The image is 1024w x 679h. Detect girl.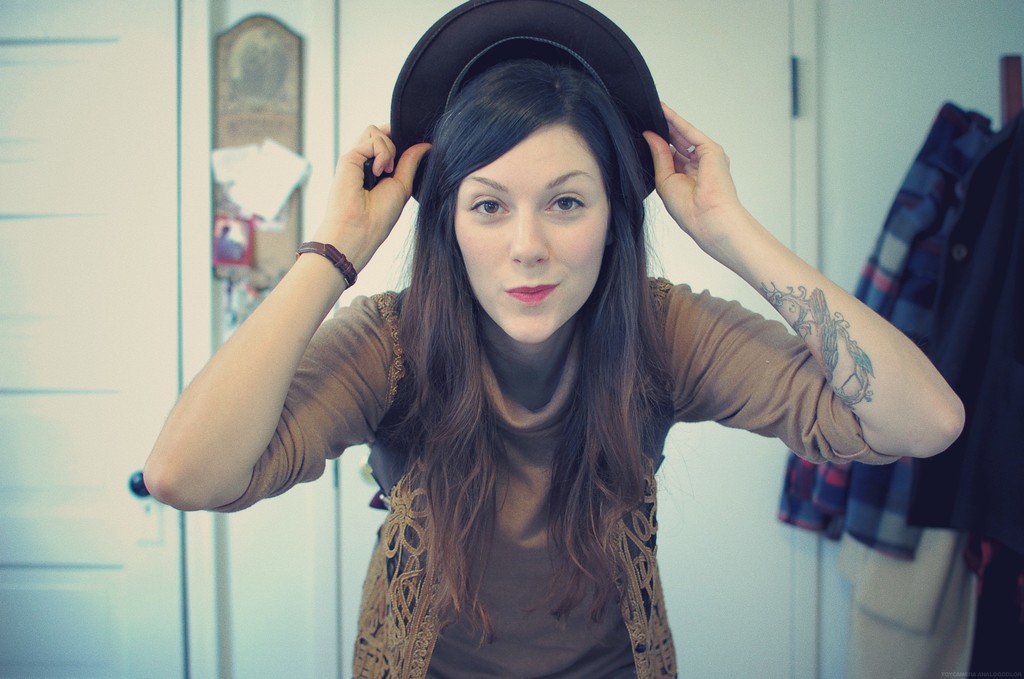
Detection: 140/61/968/678.
